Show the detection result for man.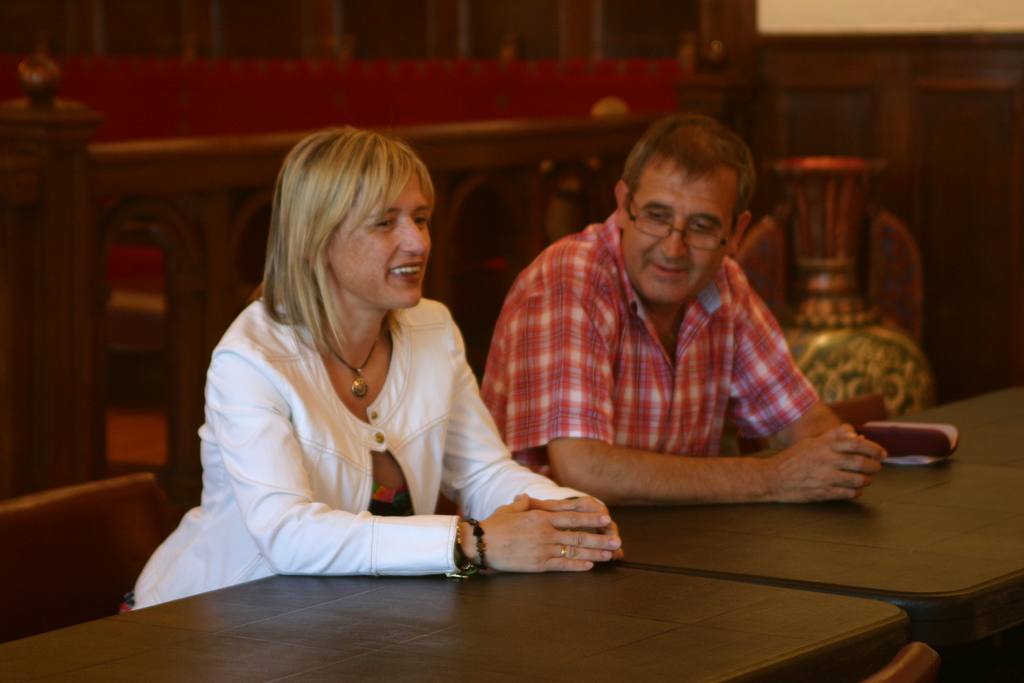
<region>463, 95, 881, 559</region>.
